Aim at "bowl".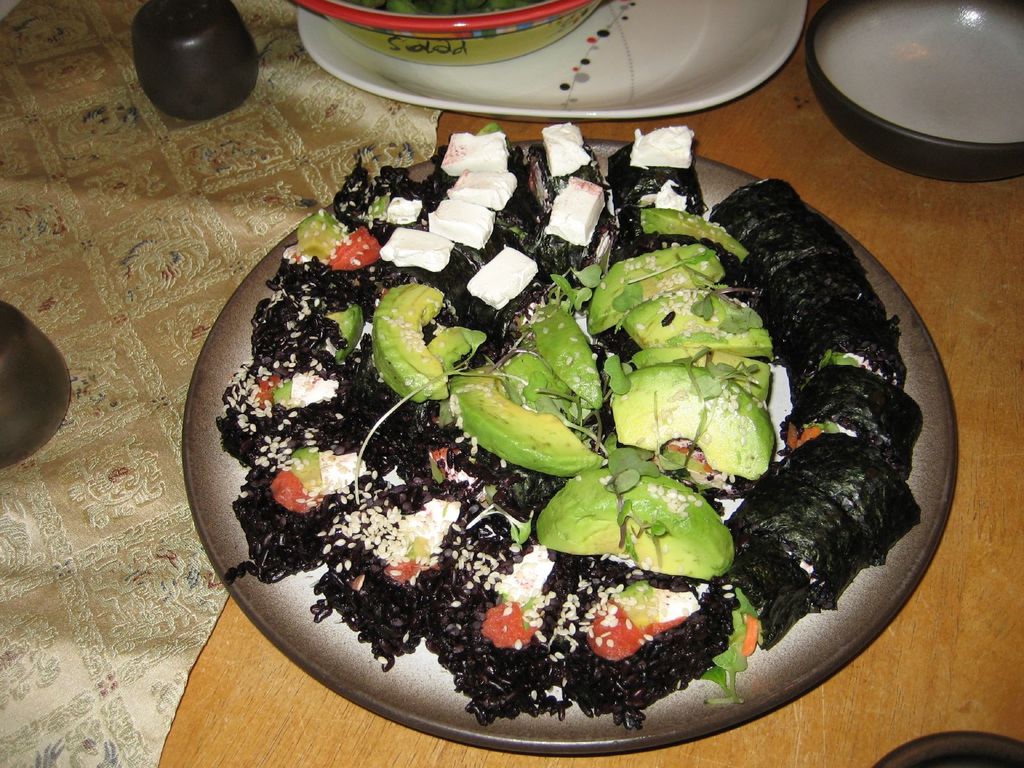
Aimed at Rect(867, 735, 1023, 767).
